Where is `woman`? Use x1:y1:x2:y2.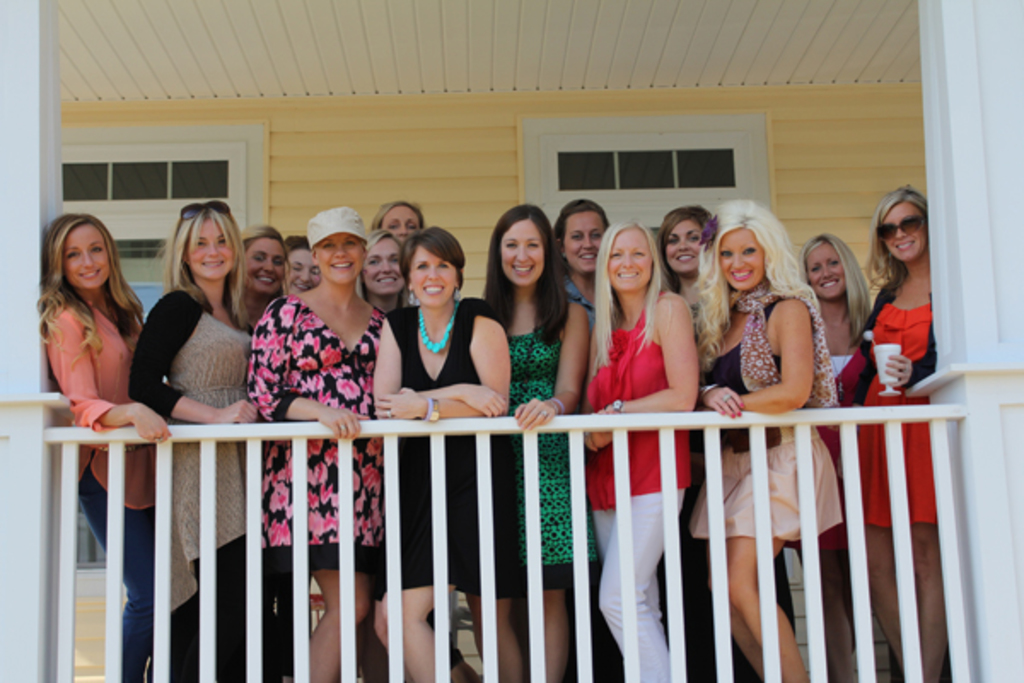
577:217:700:681.
